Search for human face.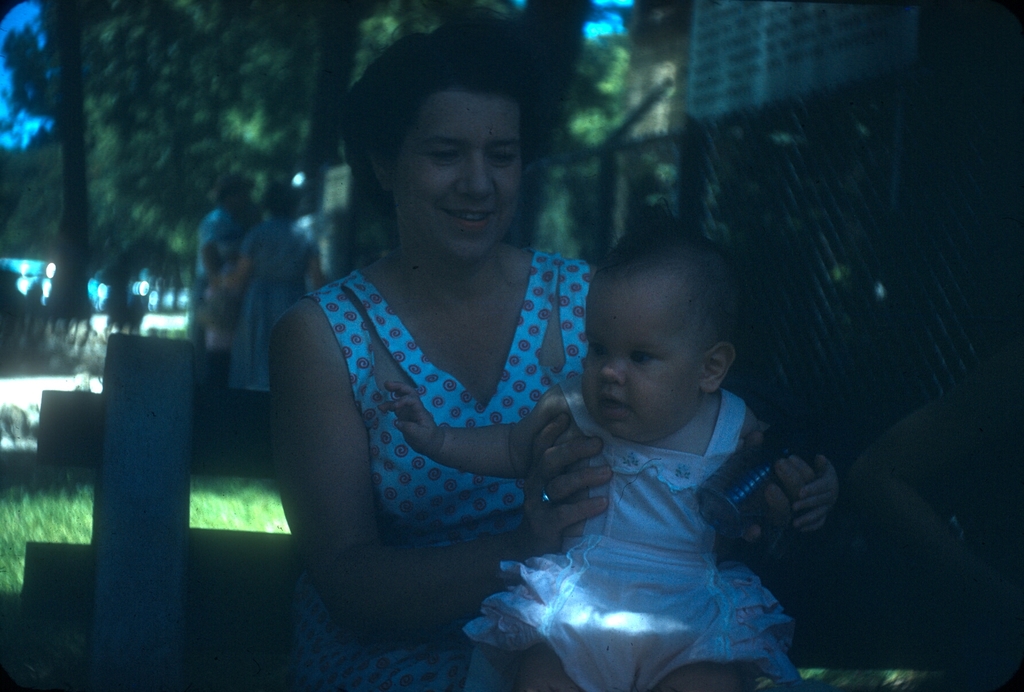
Found at detection(581, 273, 701, 437).
